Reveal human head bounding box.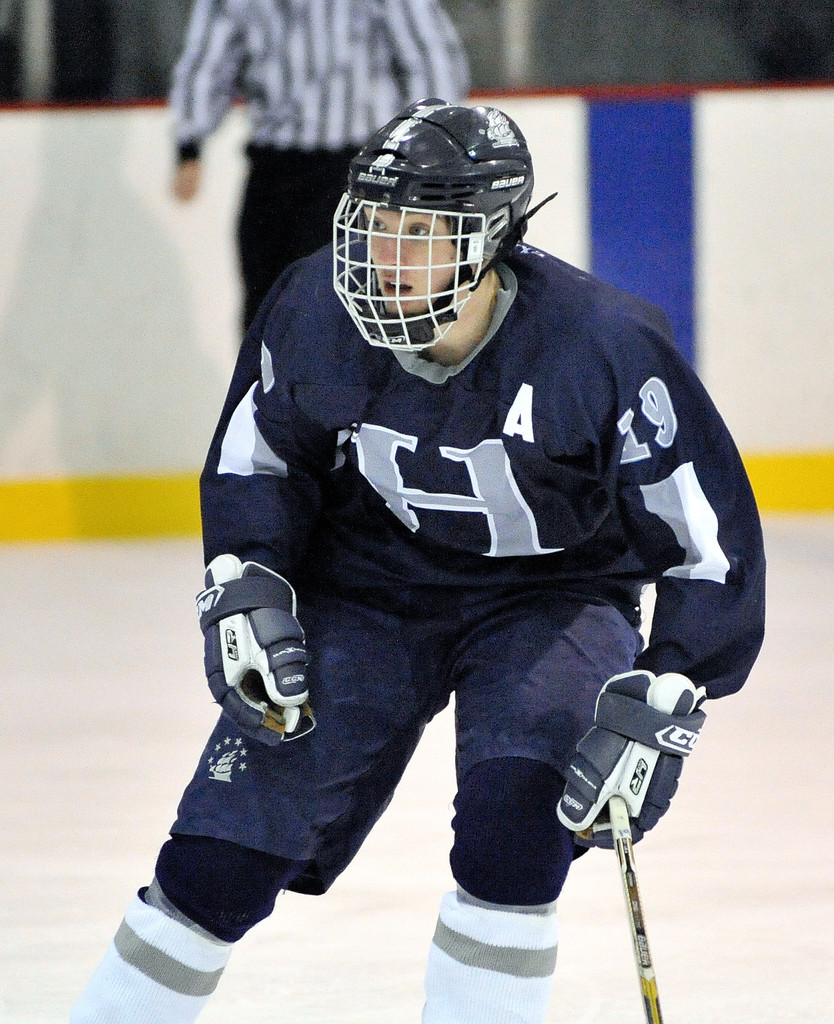
Revealed: detection(349, 99, 533, 316).
